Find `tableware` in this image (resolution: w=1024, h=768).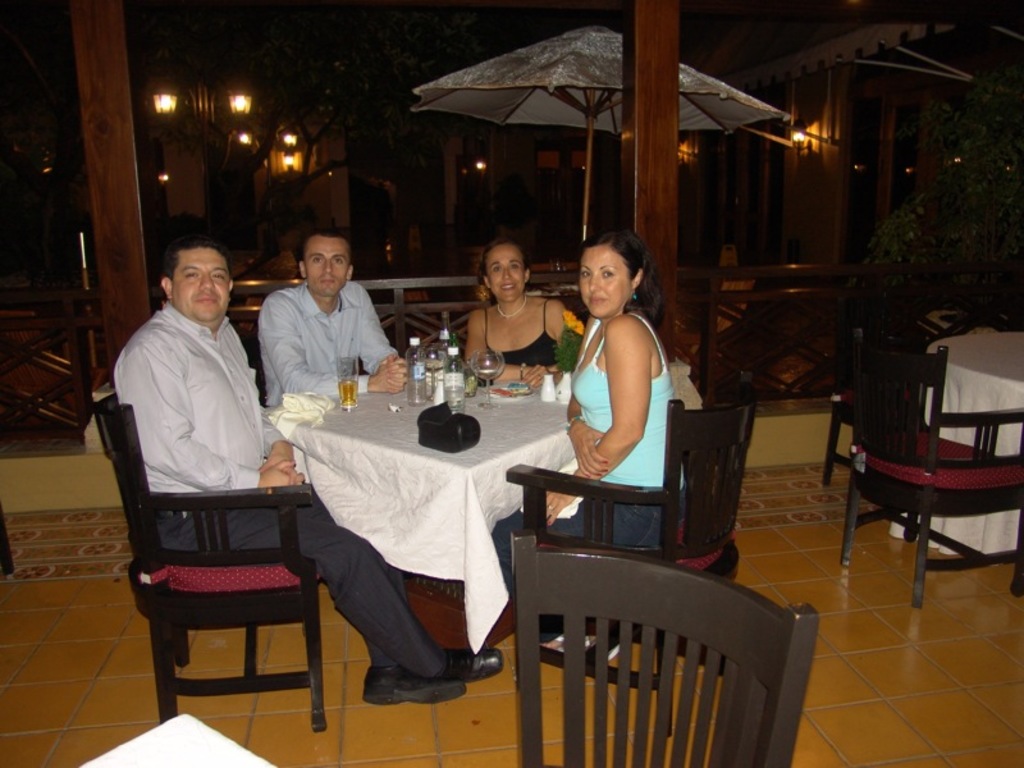
425/340/443/401.
